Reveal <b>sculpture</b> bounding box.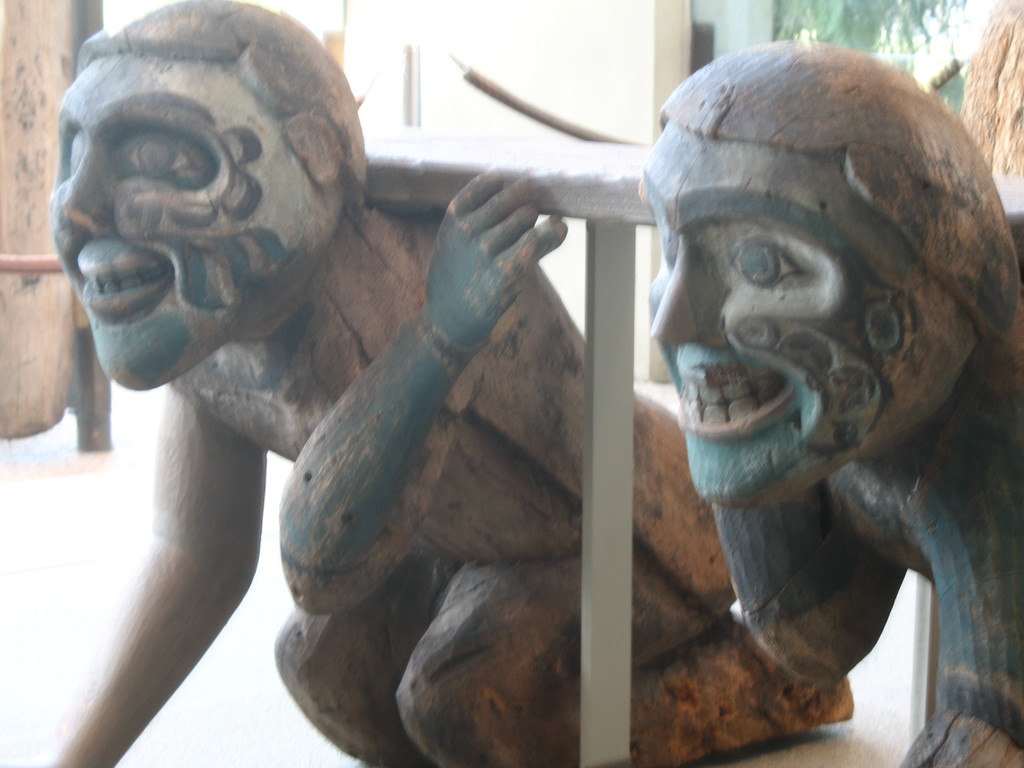
Revealed: (x1=36, y1=1, x2=853, y2=767).
